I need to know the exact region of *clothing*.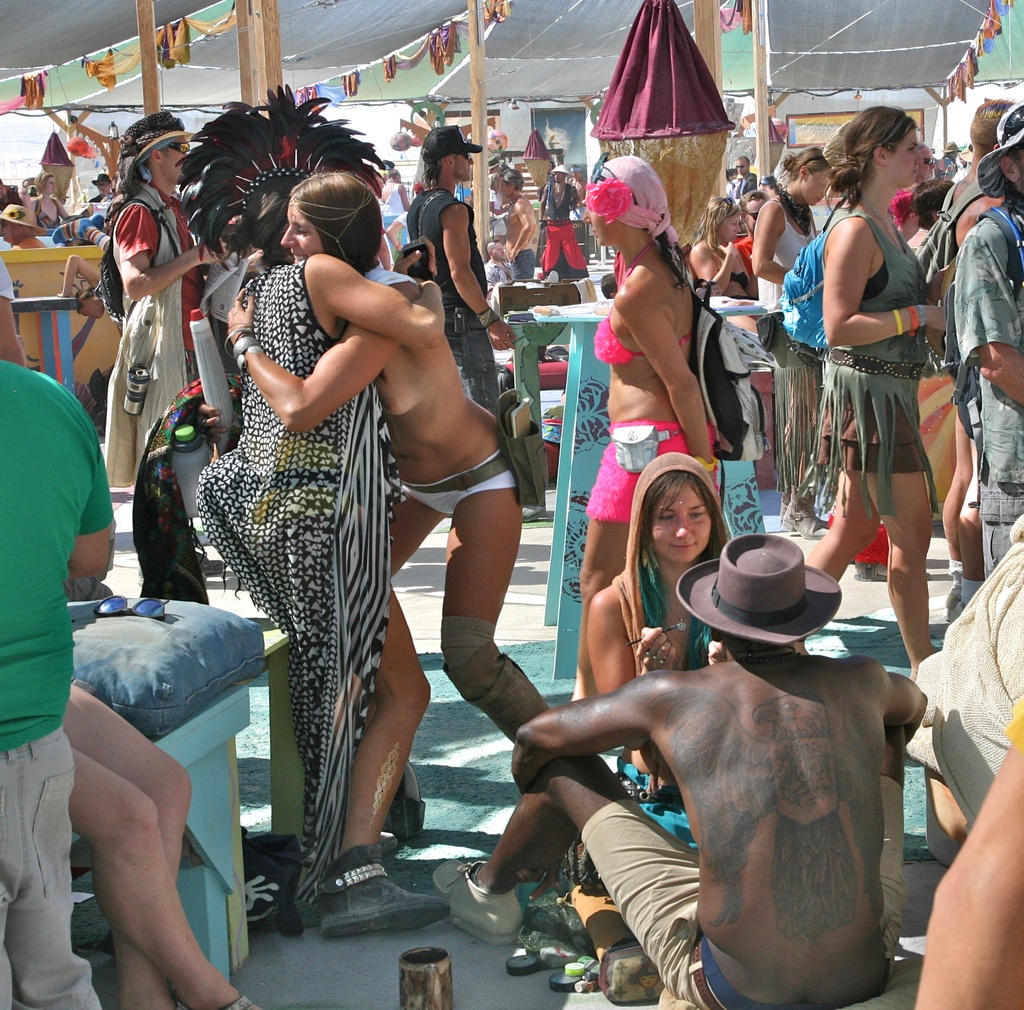
Region: [0, 358, 120, 1009].
